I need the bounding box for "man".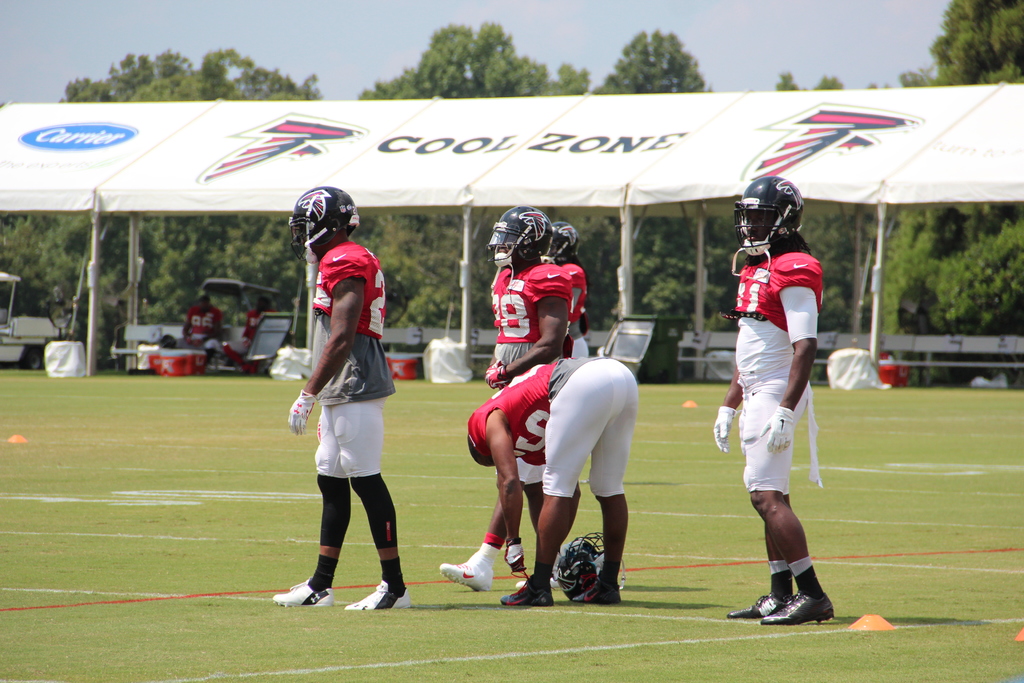
Here it is: (182, 290, 225, 365).
